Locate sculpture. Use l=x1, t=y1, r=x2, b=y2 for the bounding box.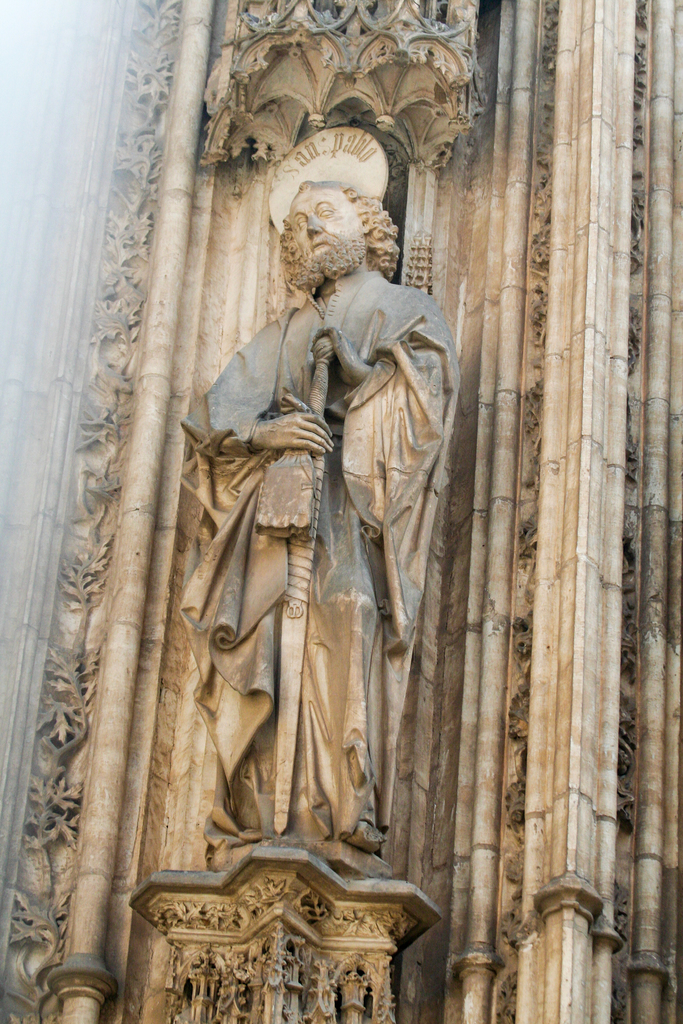
l=152, t=116, r=465, b=986.
